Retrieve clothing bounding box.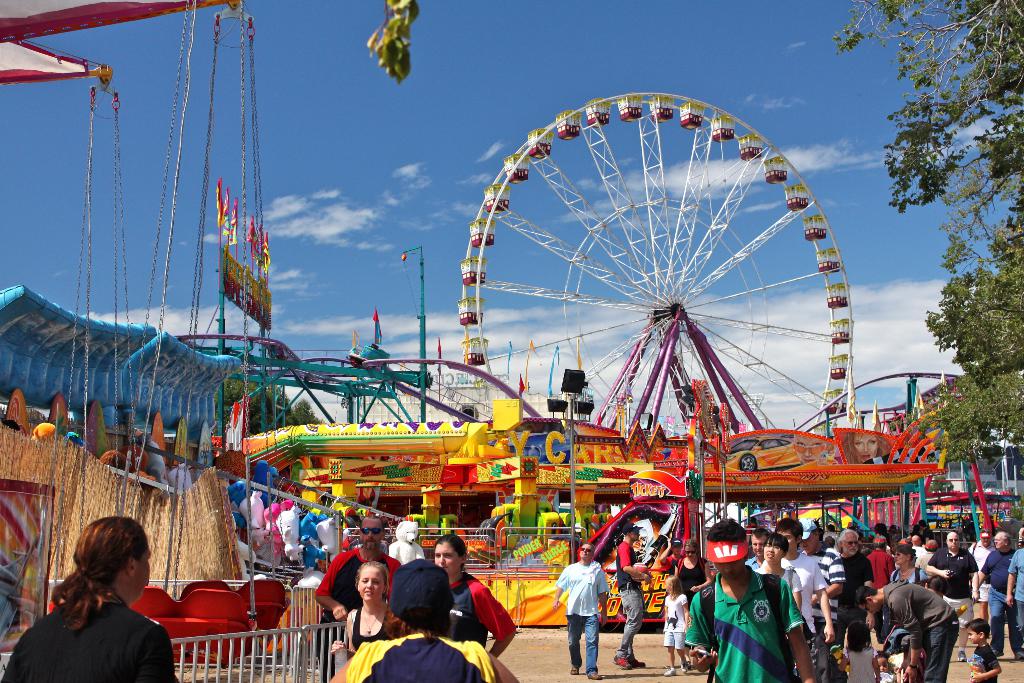
Bounding box: 619, 539, 644, 650.
